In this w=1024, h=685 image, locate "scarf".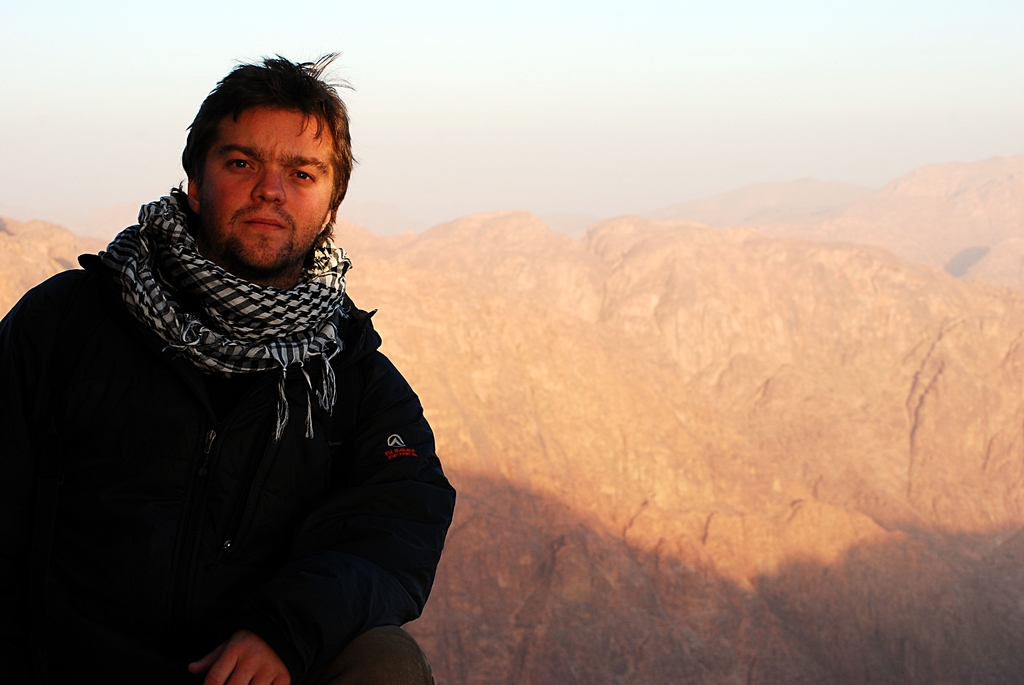
Bounding box: detection(90, 184, 349, 444).
